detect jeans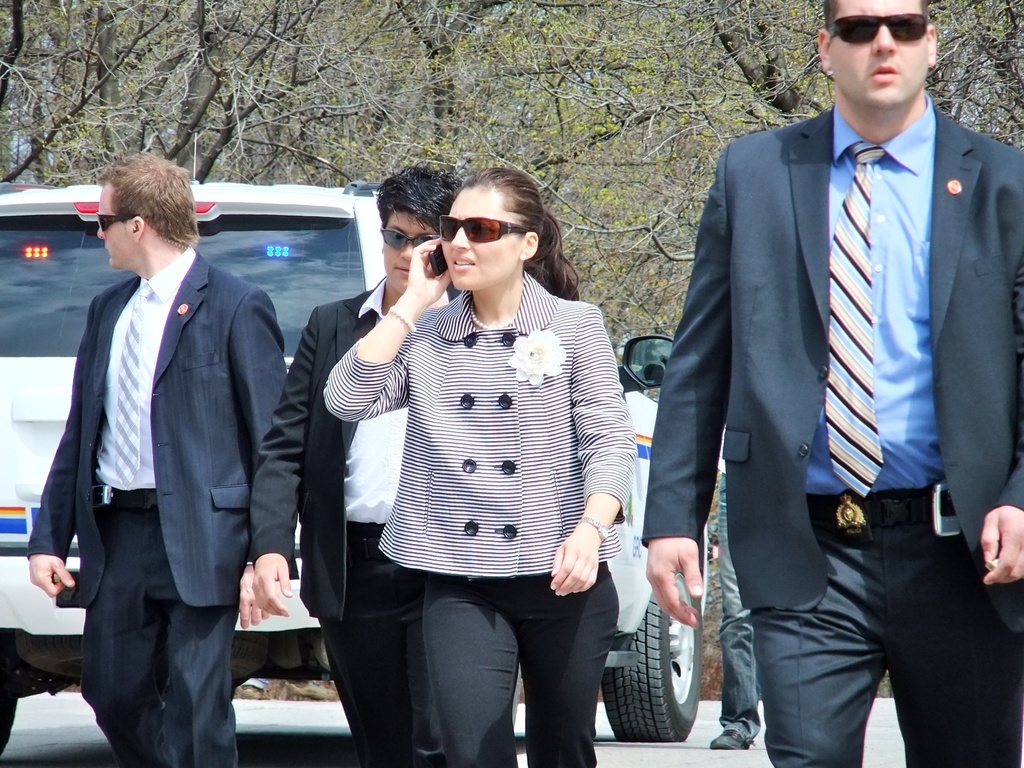
detection(376, 581, 621, 760)
